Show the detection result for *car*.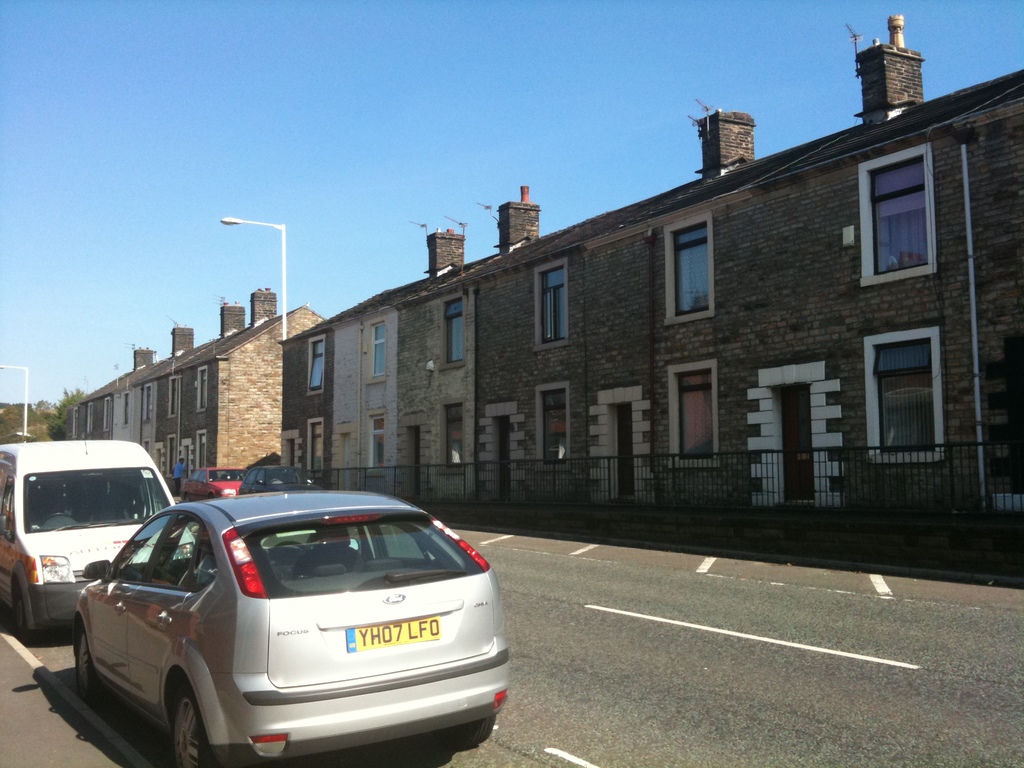
(x1=55, y1=487, x2=530, y2=767).
